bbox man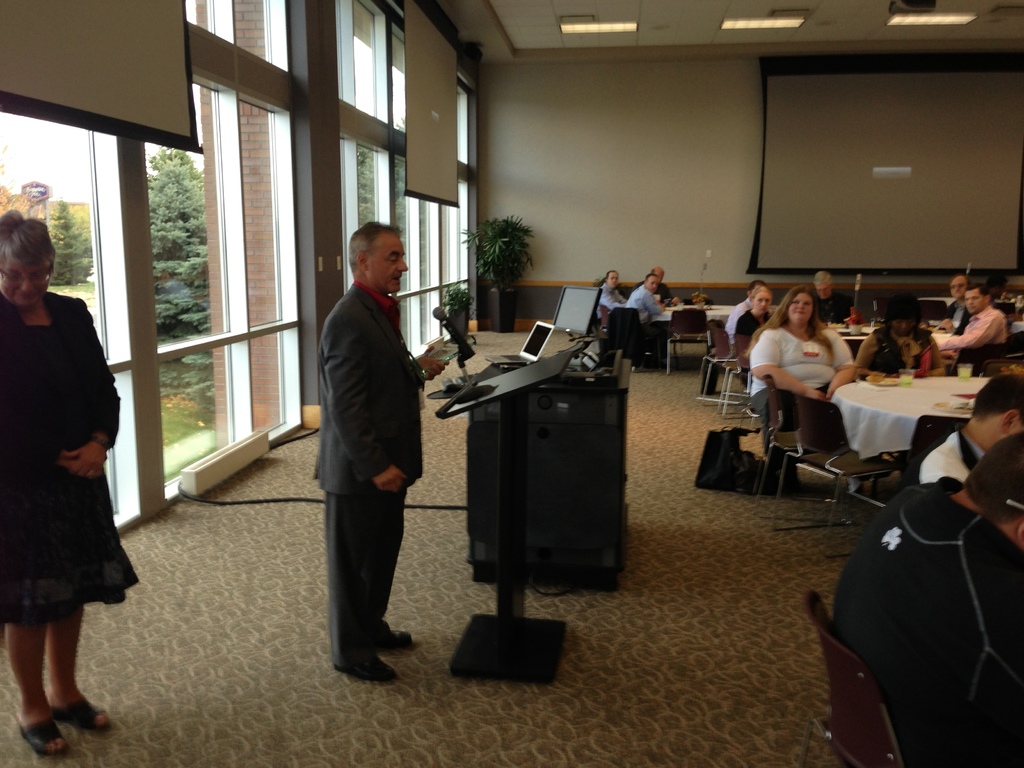
[832, 431, 1023, 767]
